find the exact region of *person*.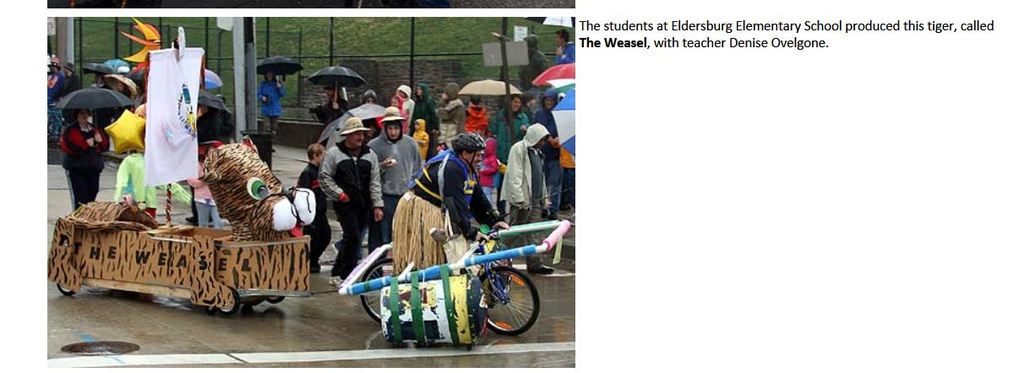
Exact region: [x1=464, y1=89, x2=486, y2=138].
